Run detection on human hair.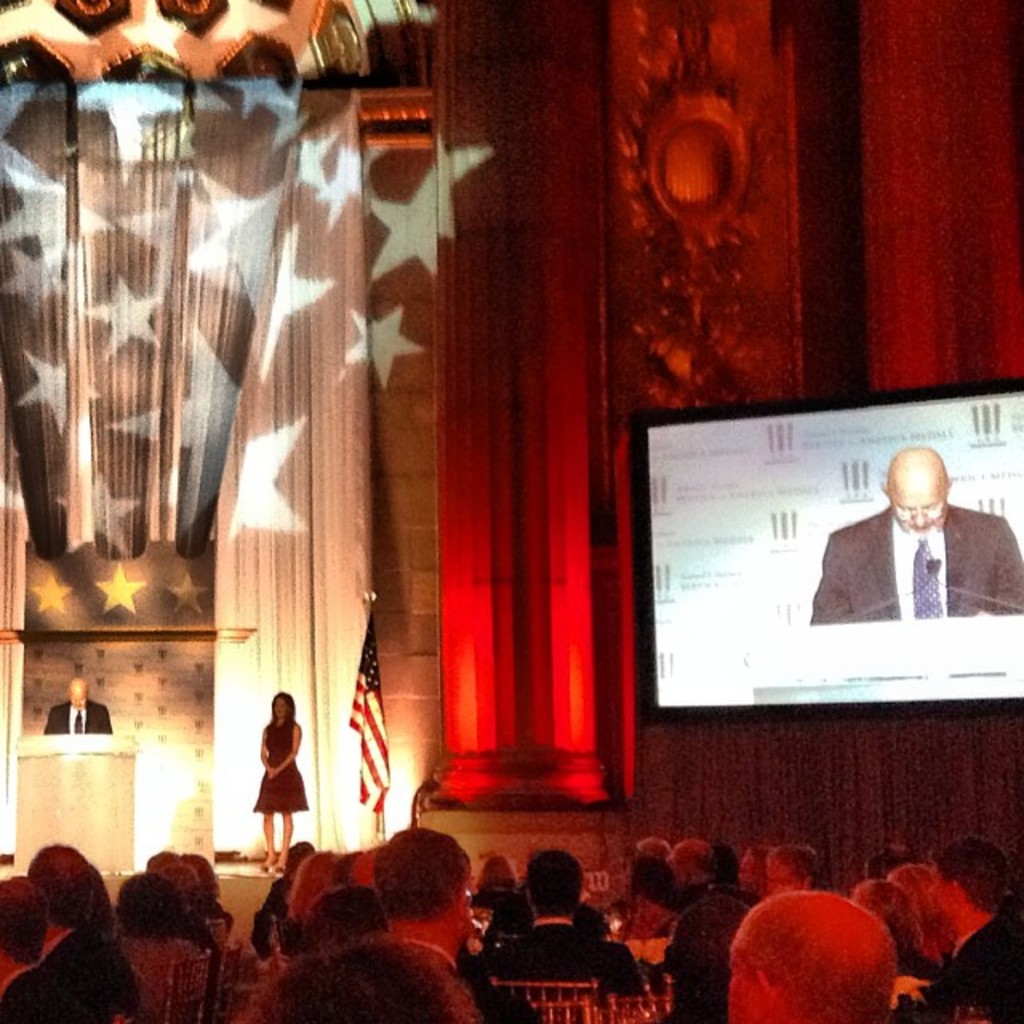
Result: bbox=[189, 851, 218, 896].
